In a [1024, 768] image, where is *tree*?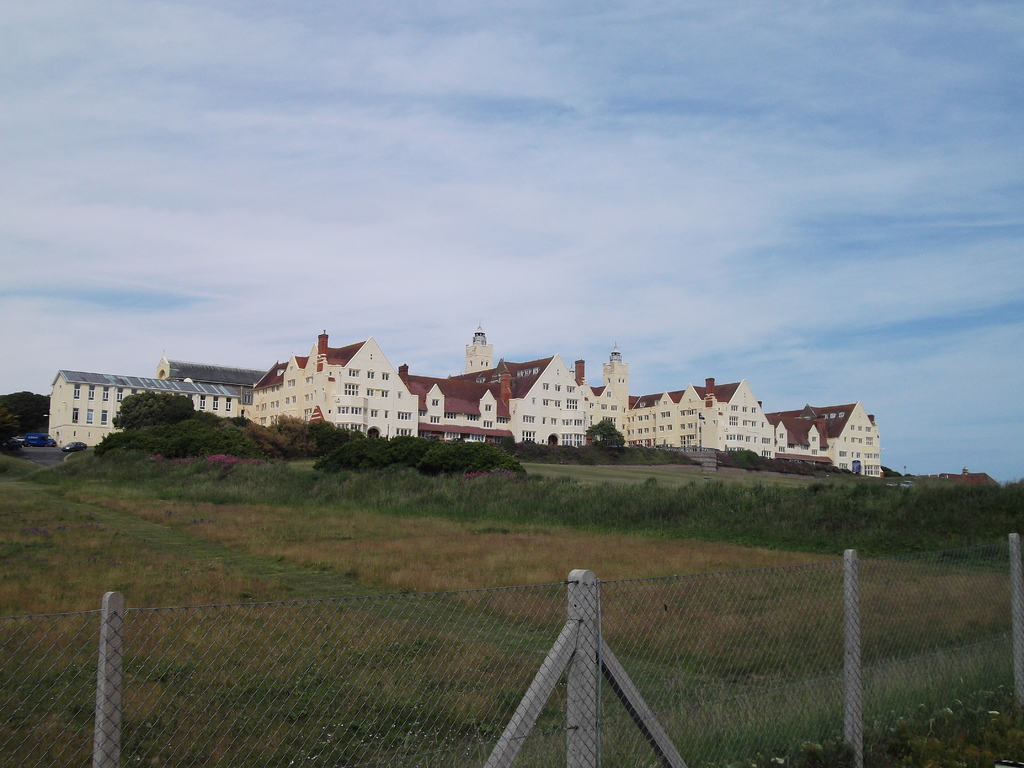
(left=447, top=435, right=531, bottom=484).
